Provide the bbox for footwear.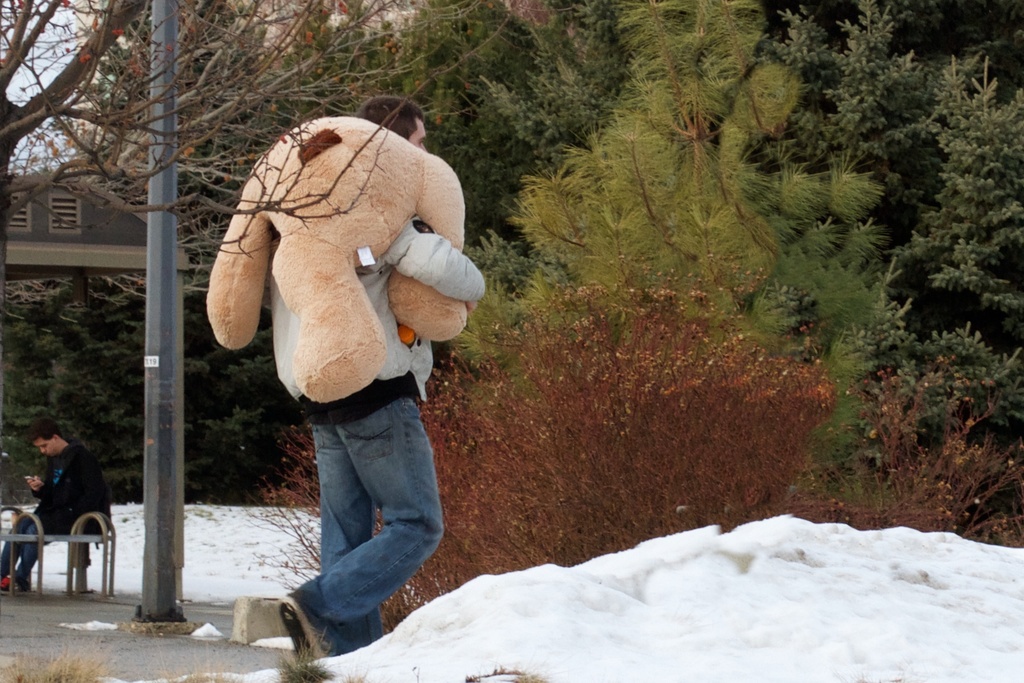
detection(0, 575, 33, 595).
